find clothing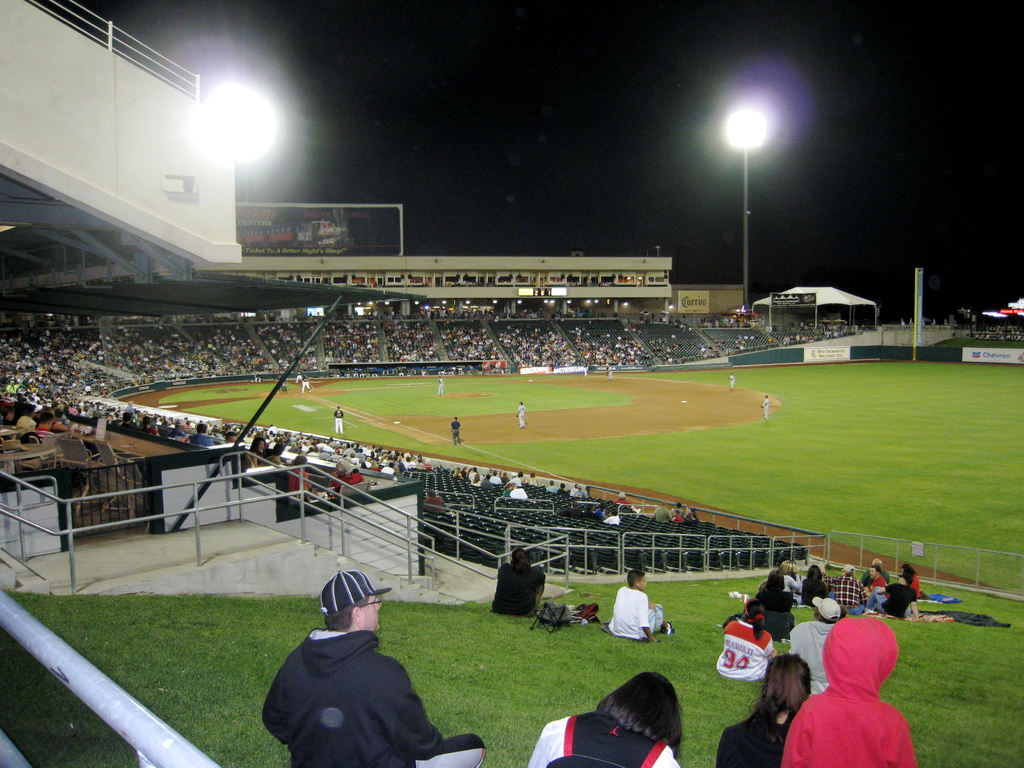
<region>499, 561, 548, 616</region>
